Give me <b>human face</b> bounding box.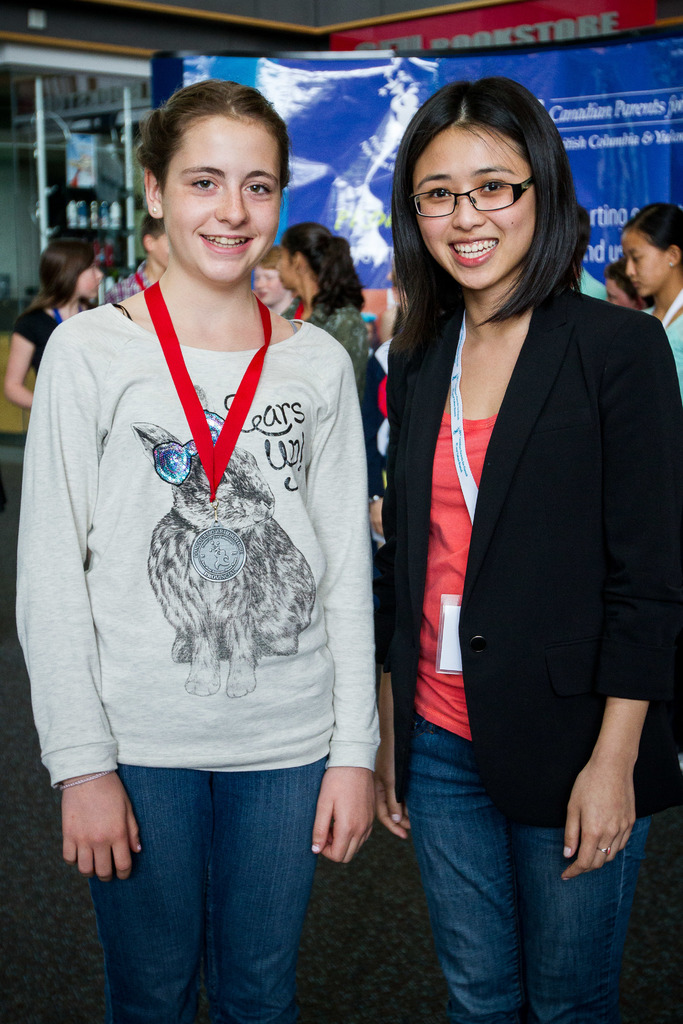
(left=420, top=125, right=537, bottom=287).
